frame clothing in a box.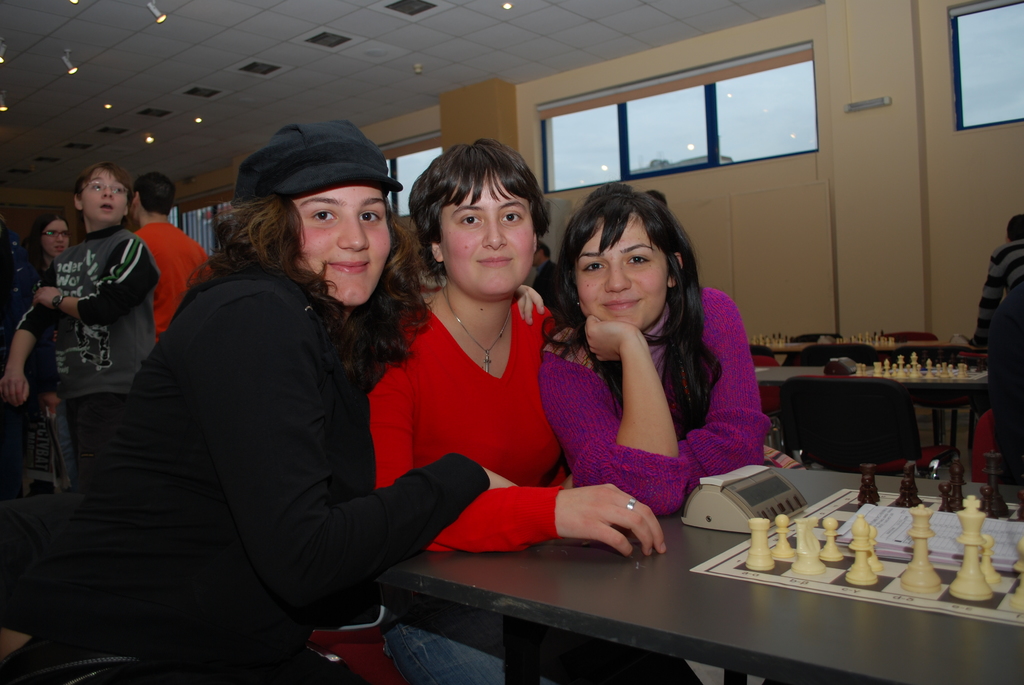
x1=13, y1=217, x2=154, y2=375.
